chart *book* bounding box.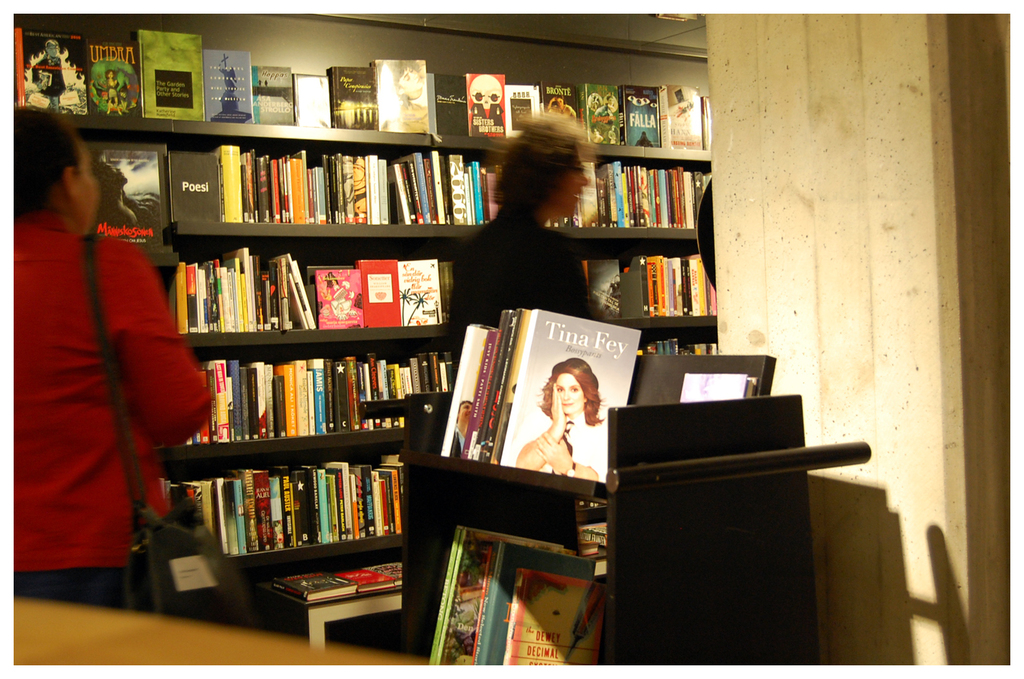
Charted: bbox=(91, 33, 146, 119).
